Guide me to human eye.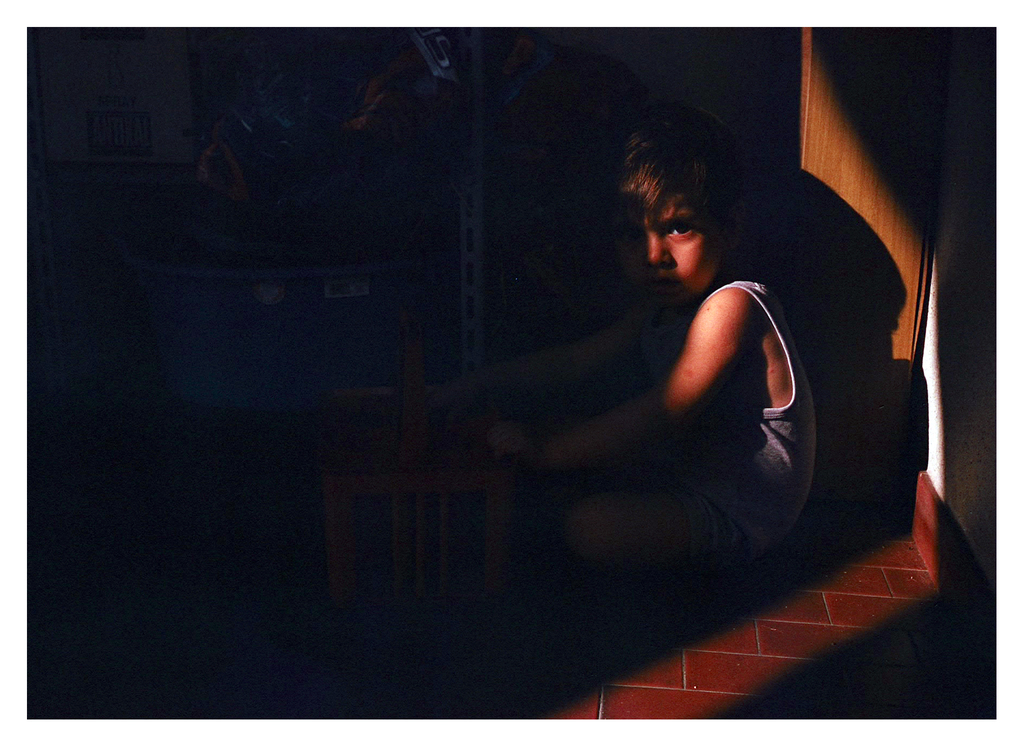
Guidance: bbox(662, 218, 698, 239).
